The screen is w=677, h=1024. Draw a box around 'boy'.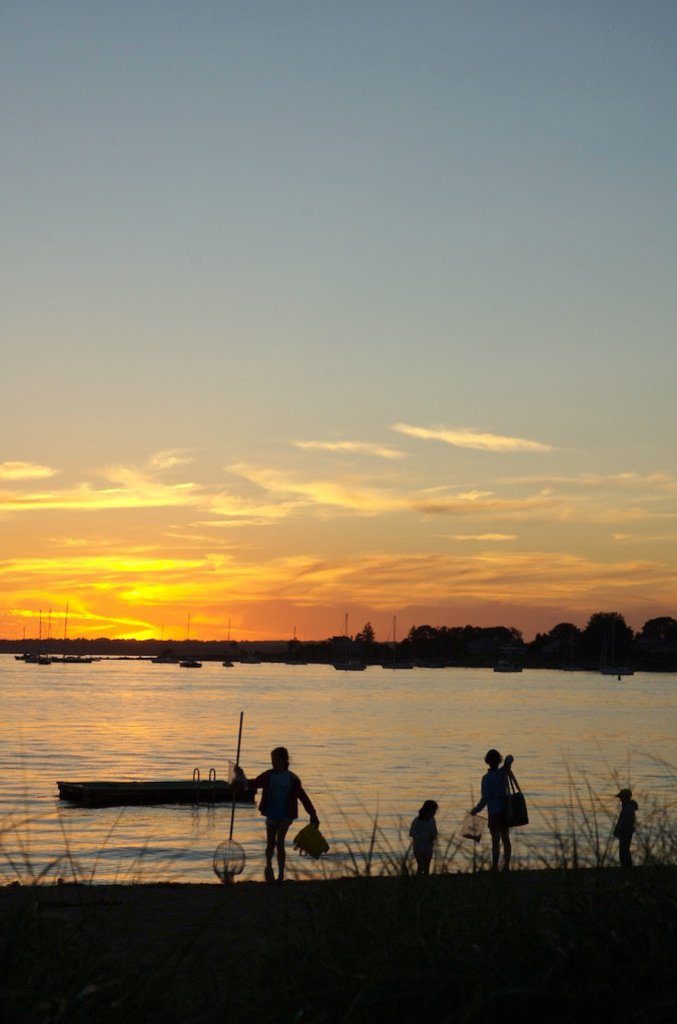
{"left": 612, "top": 789, "right": 640, "bottom": 863}.
